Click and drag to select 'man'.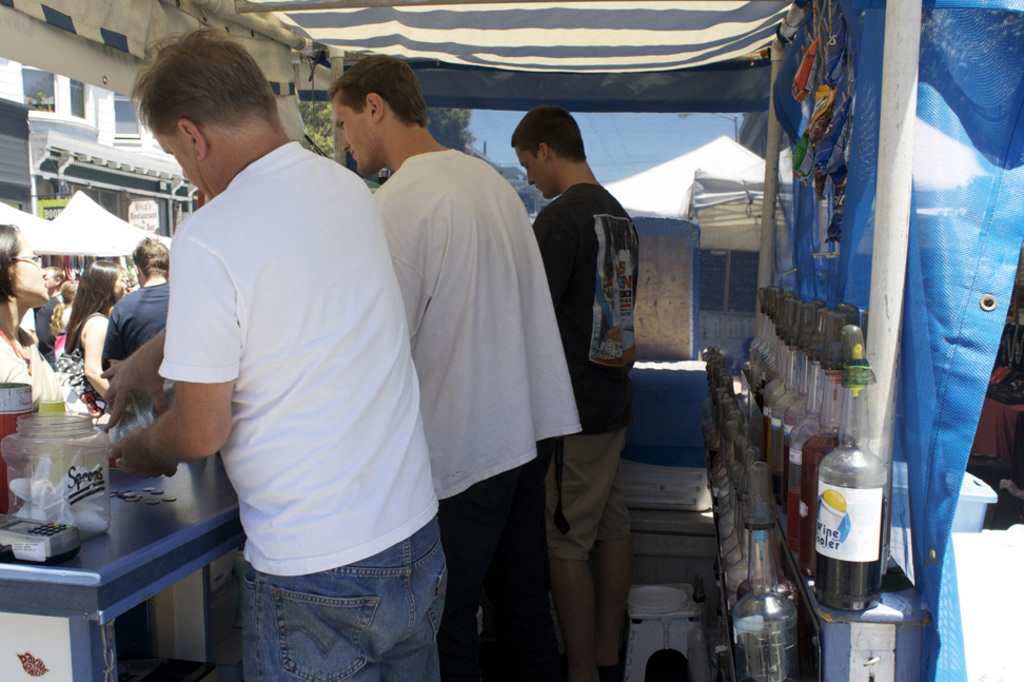
Selection: <region>109, 240, 171, 369</region>.
